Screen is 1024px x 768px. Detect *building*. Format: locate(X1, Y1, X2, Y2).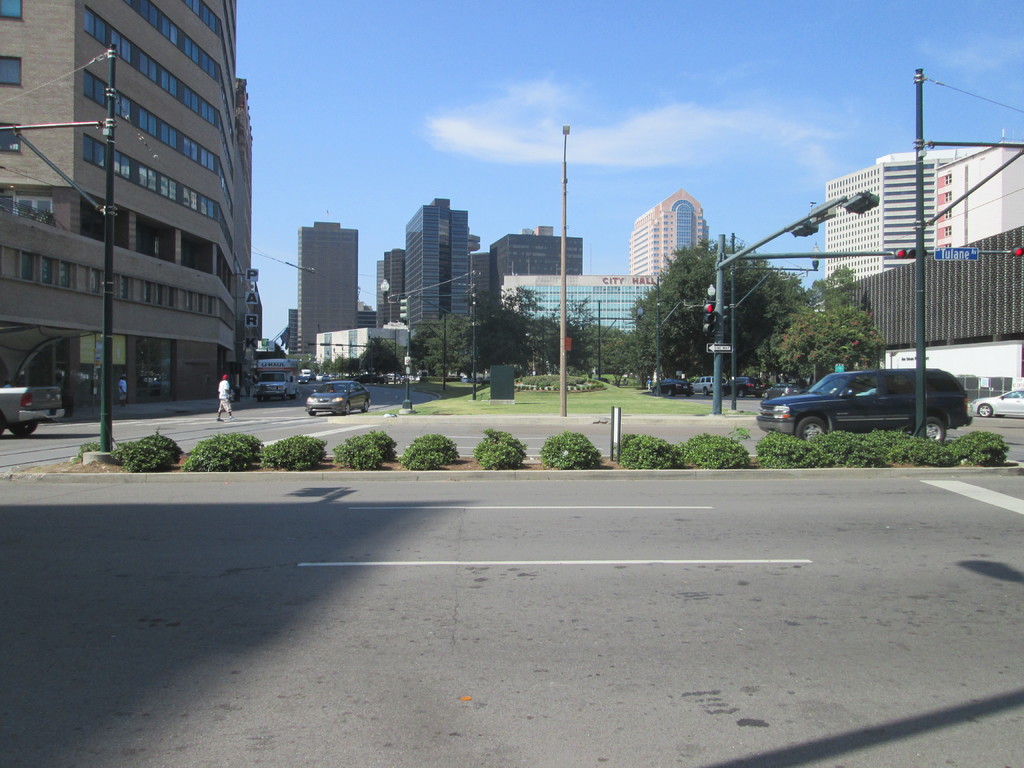
locate(287, 222, 358, 361).
